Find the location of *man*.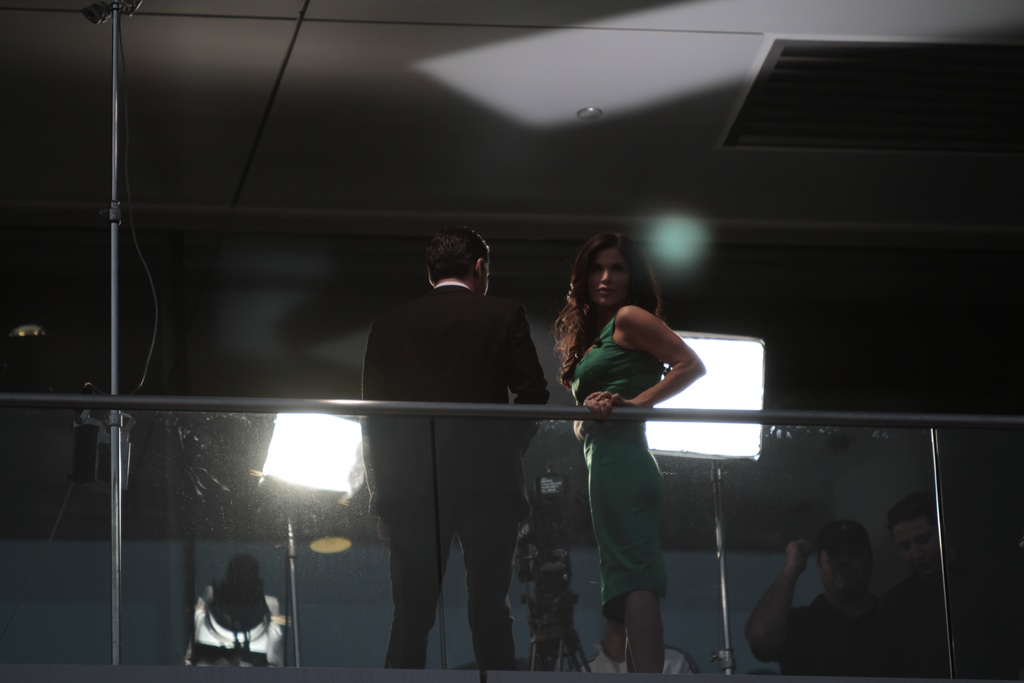
Location: (742,517,906,677).
